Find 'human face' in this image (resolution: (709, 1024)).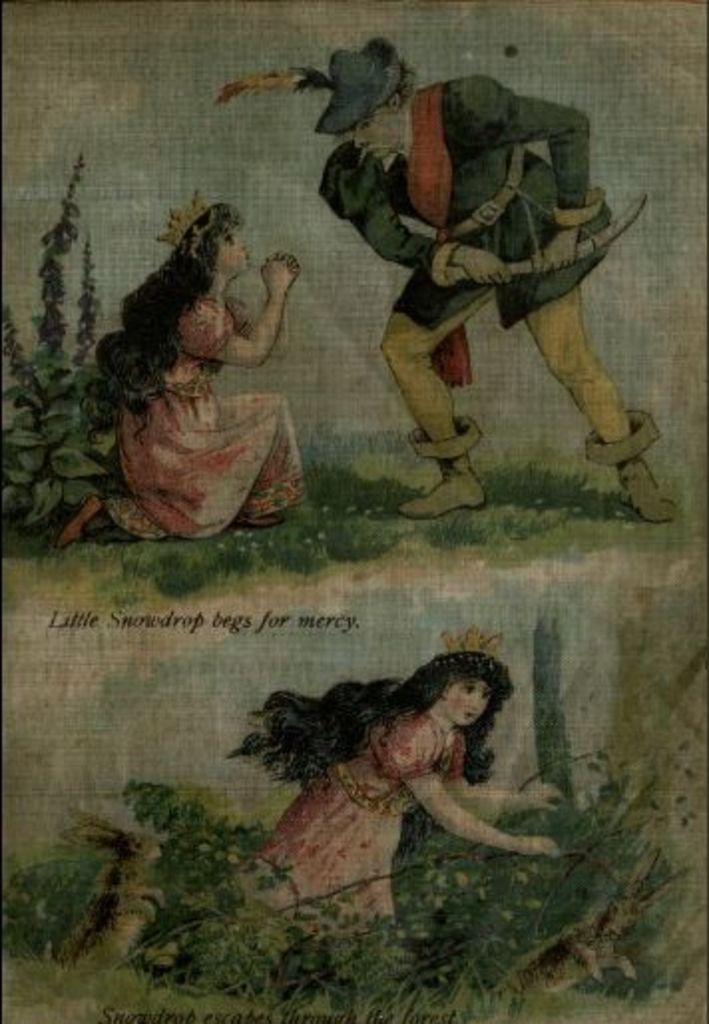
detection(446, 675, 492, 727).
